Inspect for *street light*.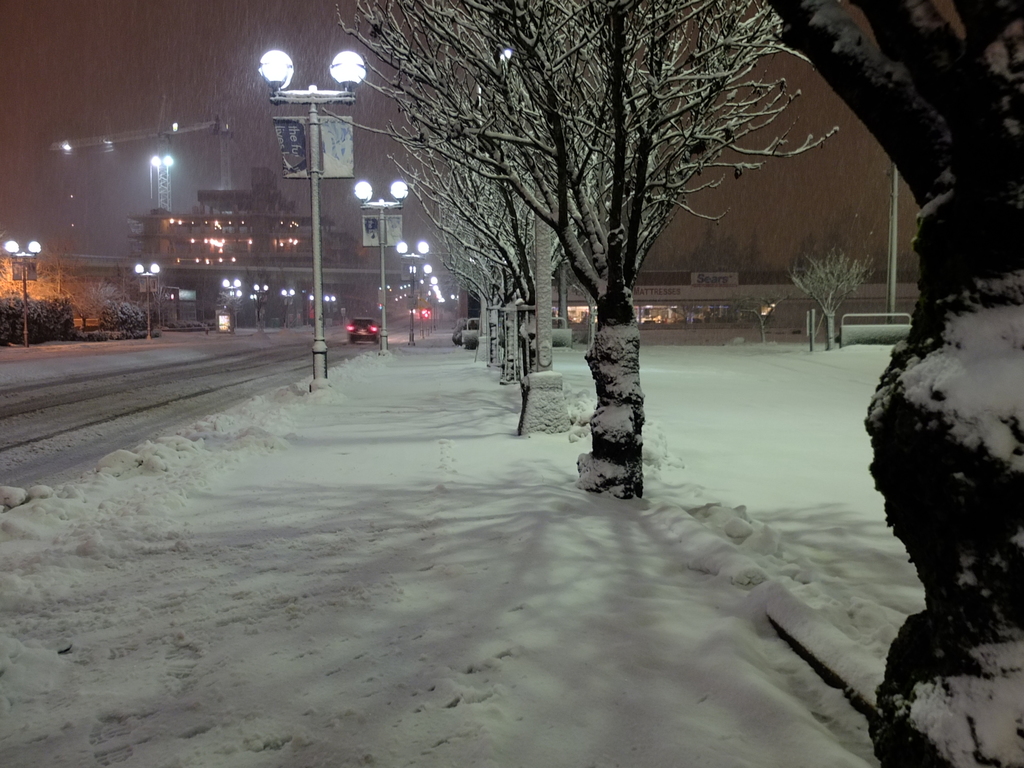
Inspection: (349,180,406,351).
